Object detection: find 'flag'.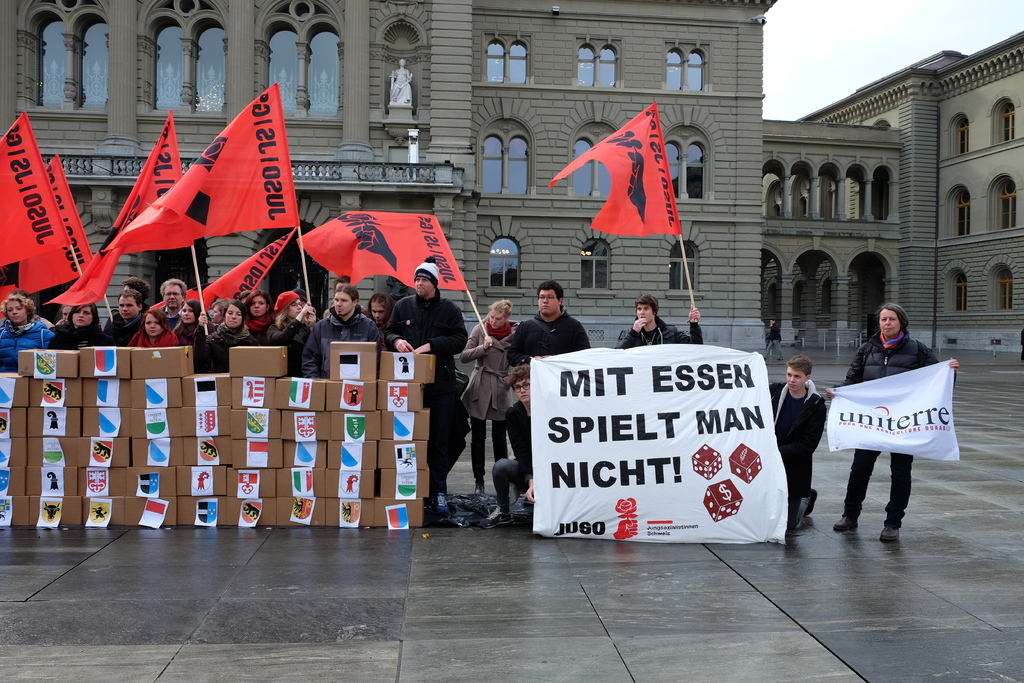
BBox(27, 119, 186, 322).
